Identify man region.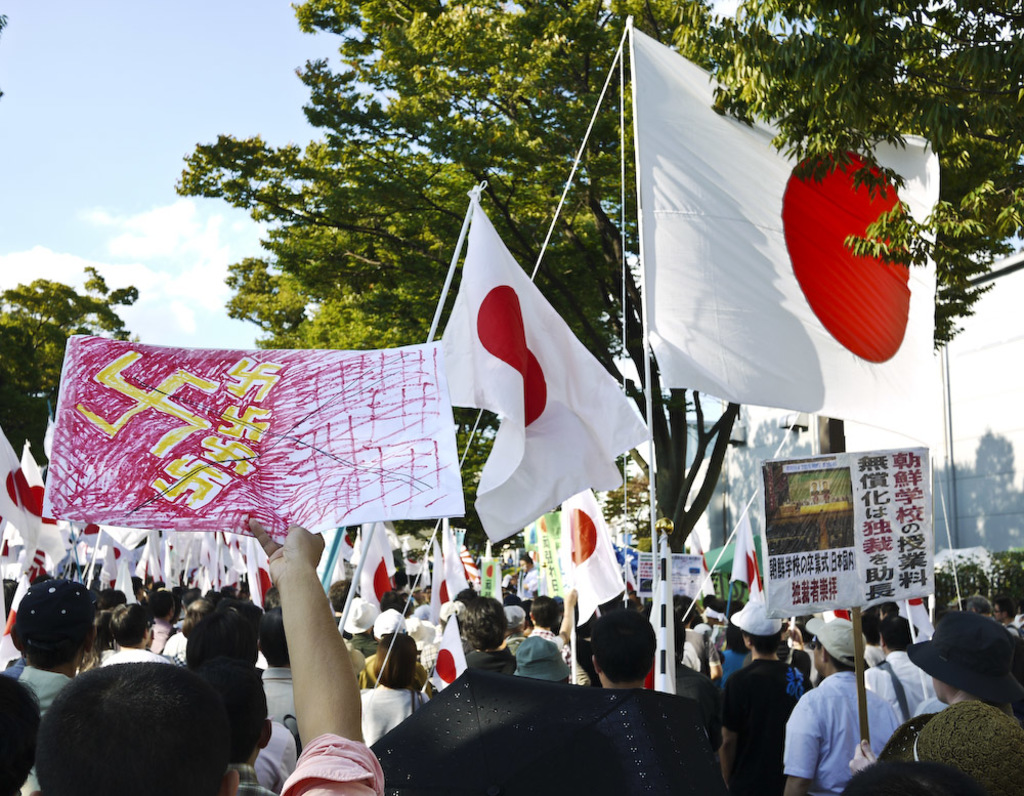
Region: bbox(790, 643, 900, 795).
